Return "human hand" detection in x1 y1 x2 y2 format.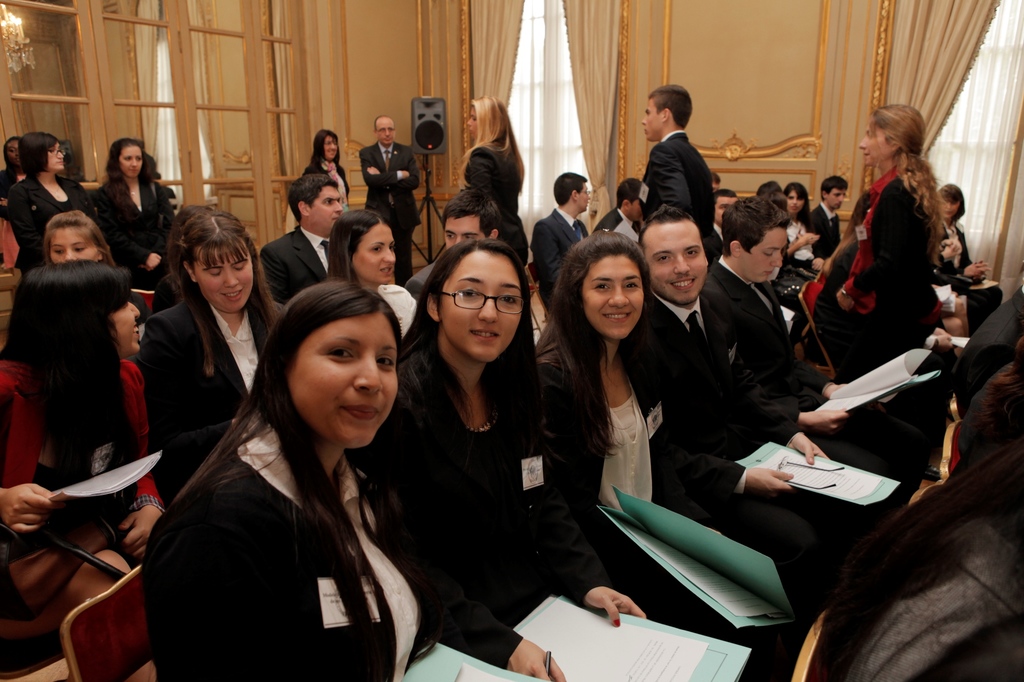
963 262 984 283.
